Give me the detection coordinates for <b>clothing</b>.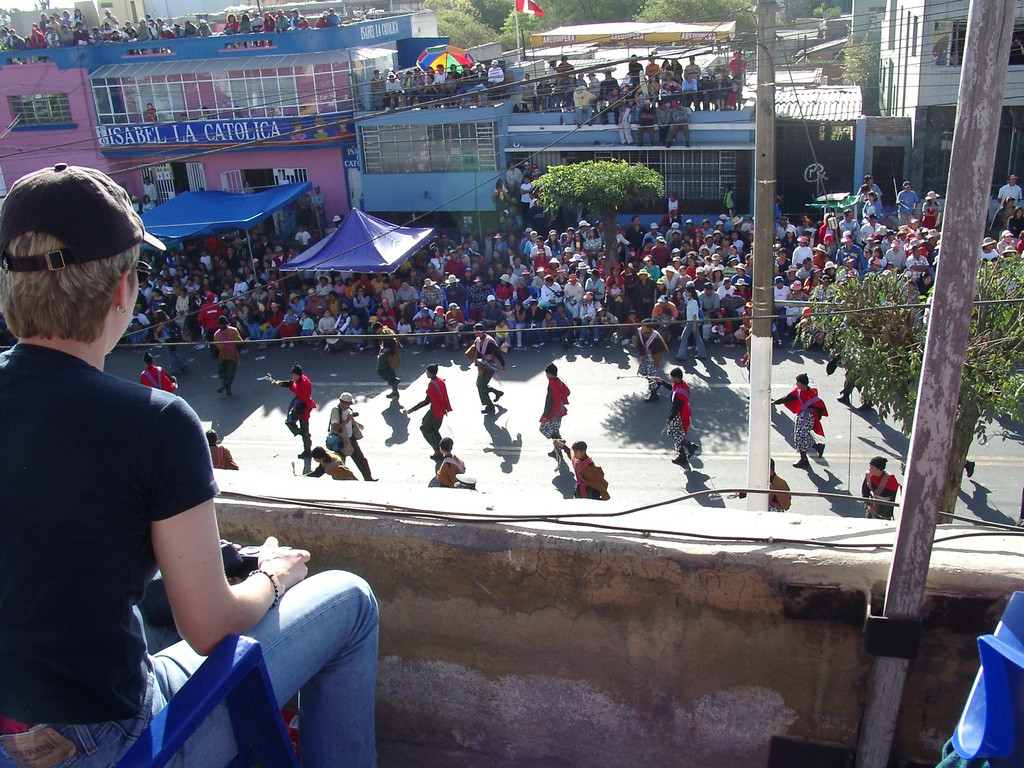
<box>0,337,383,767</box>.
